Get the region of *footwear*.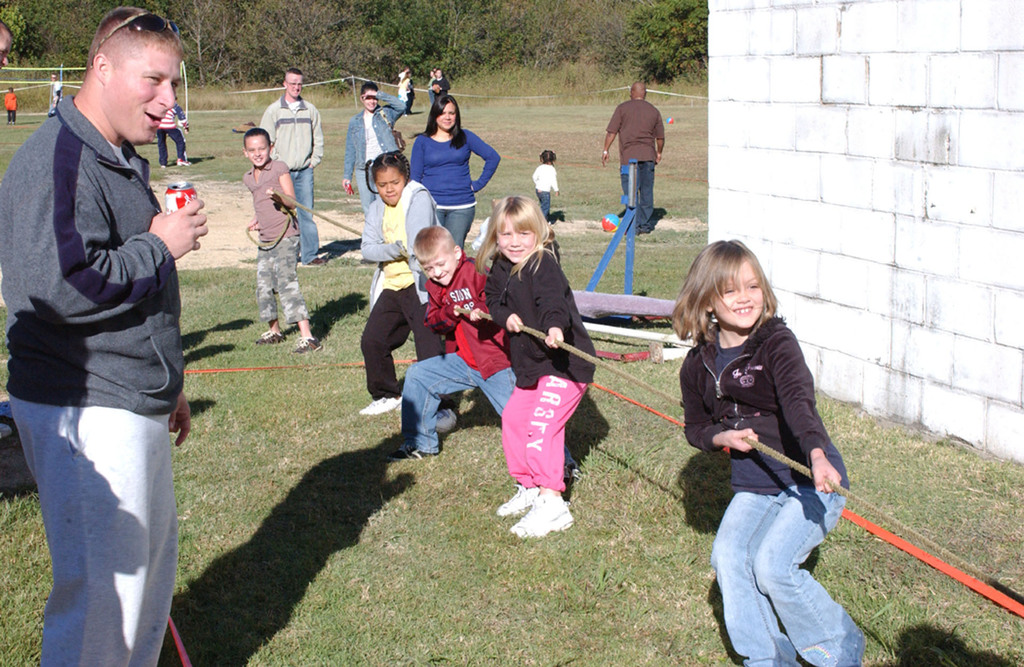
bbox=[177, 156, 192, 168].
